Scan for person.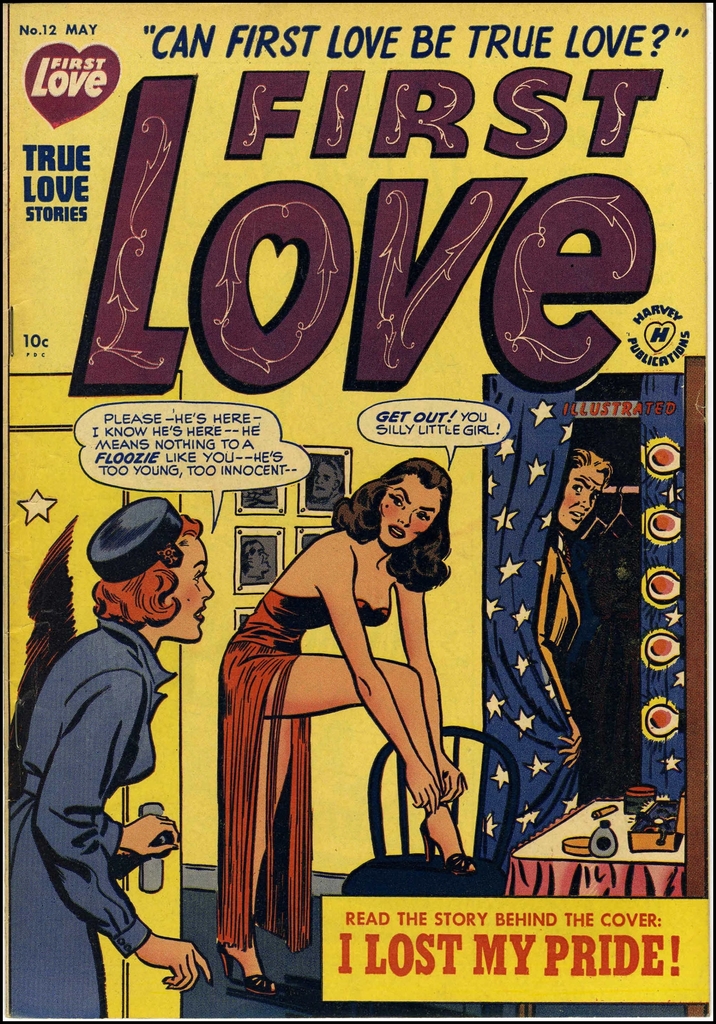
Scan result: (x1=219, y1=461, x2=485, y2=998).
